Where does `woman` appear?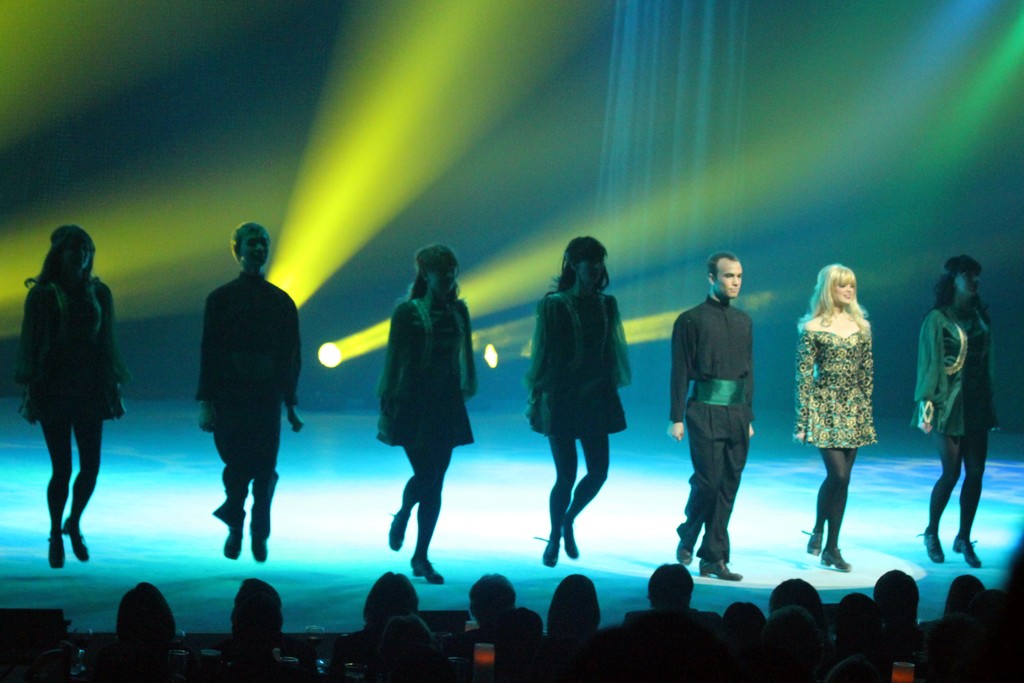
Appears at (383,245,479,591).
